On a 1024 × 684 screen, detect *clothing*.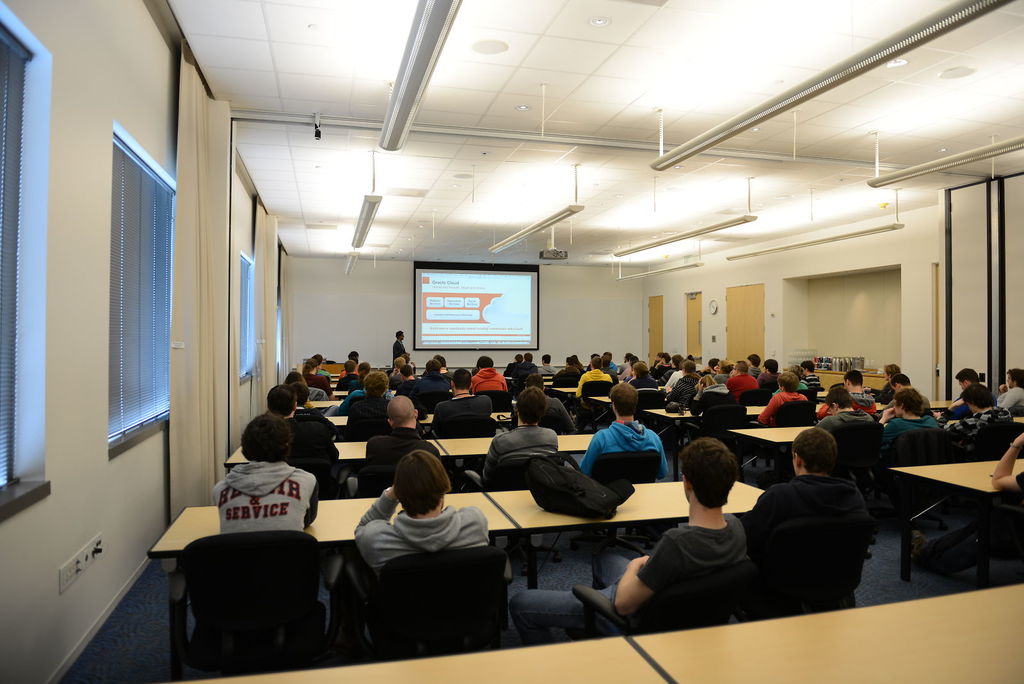
box=[465, 364, 502, 389].
